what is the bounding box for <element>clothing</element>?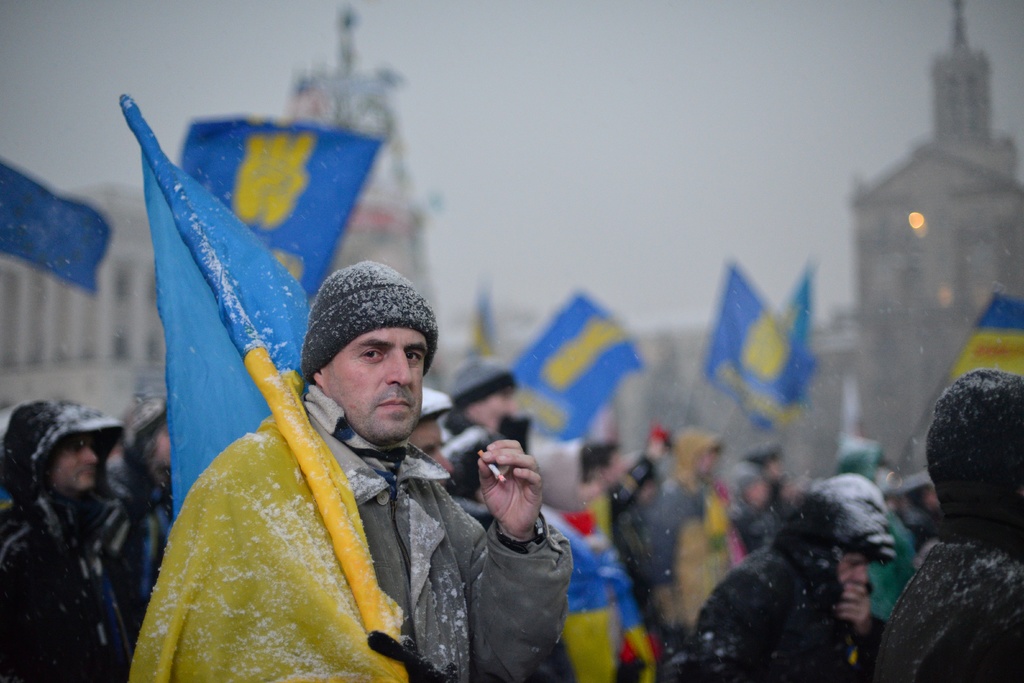
box=[868, 361, 1022, 682].
